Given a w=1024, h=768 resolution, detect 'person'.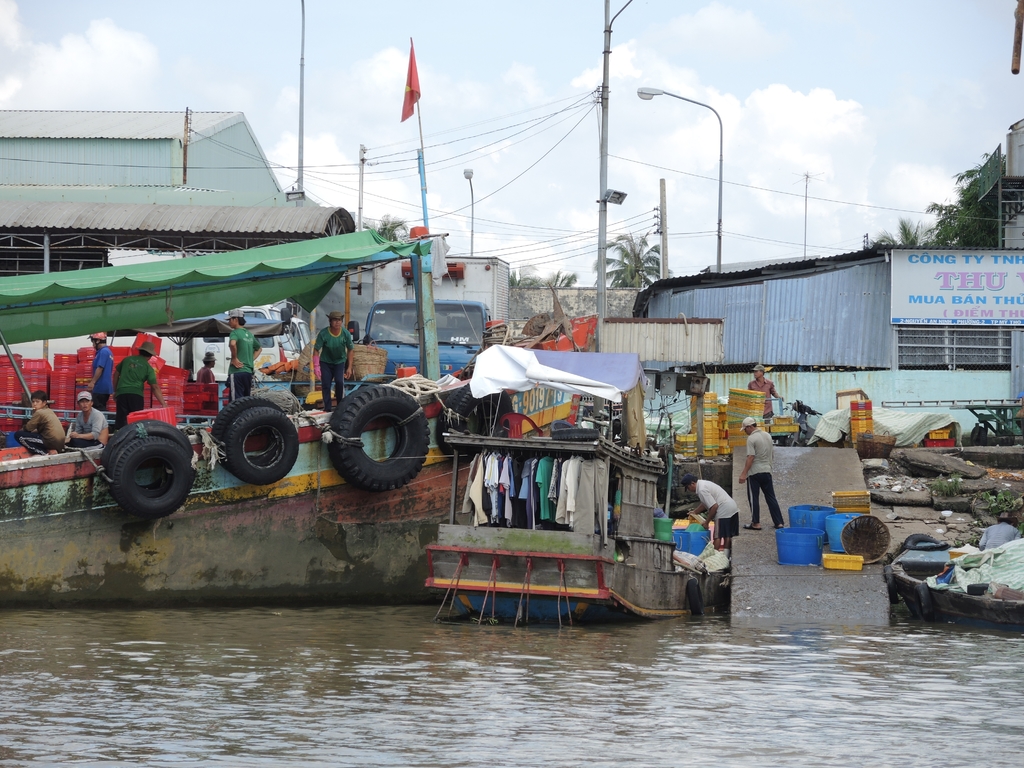
x1=82, y1=332, x2=116, y2=405.
